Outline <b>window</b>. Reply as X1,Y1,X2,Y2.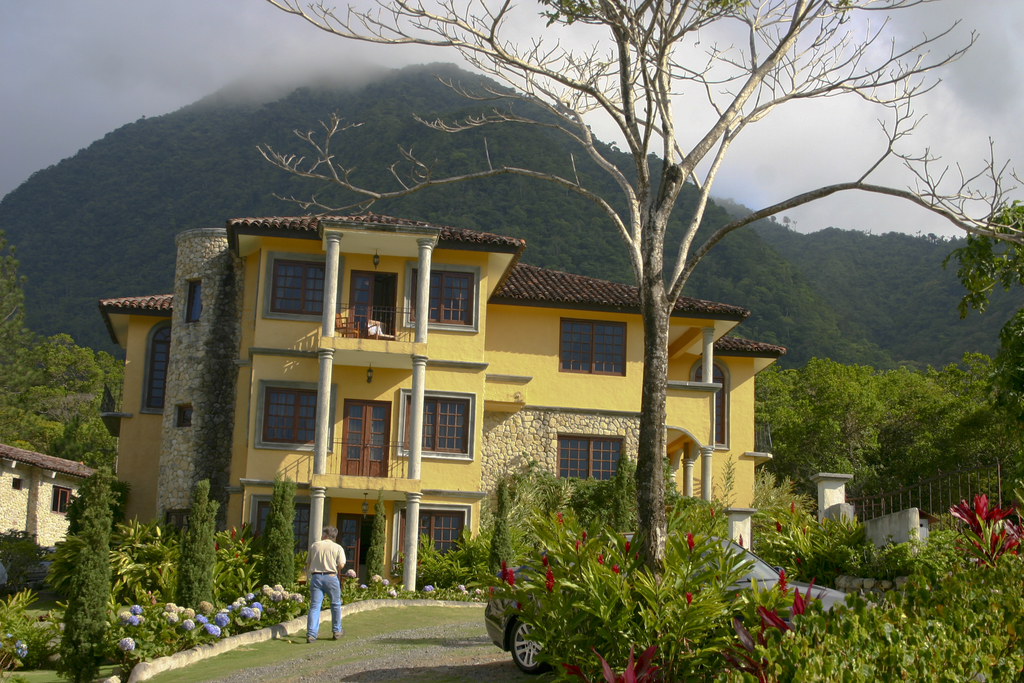
553,435,626,486.
